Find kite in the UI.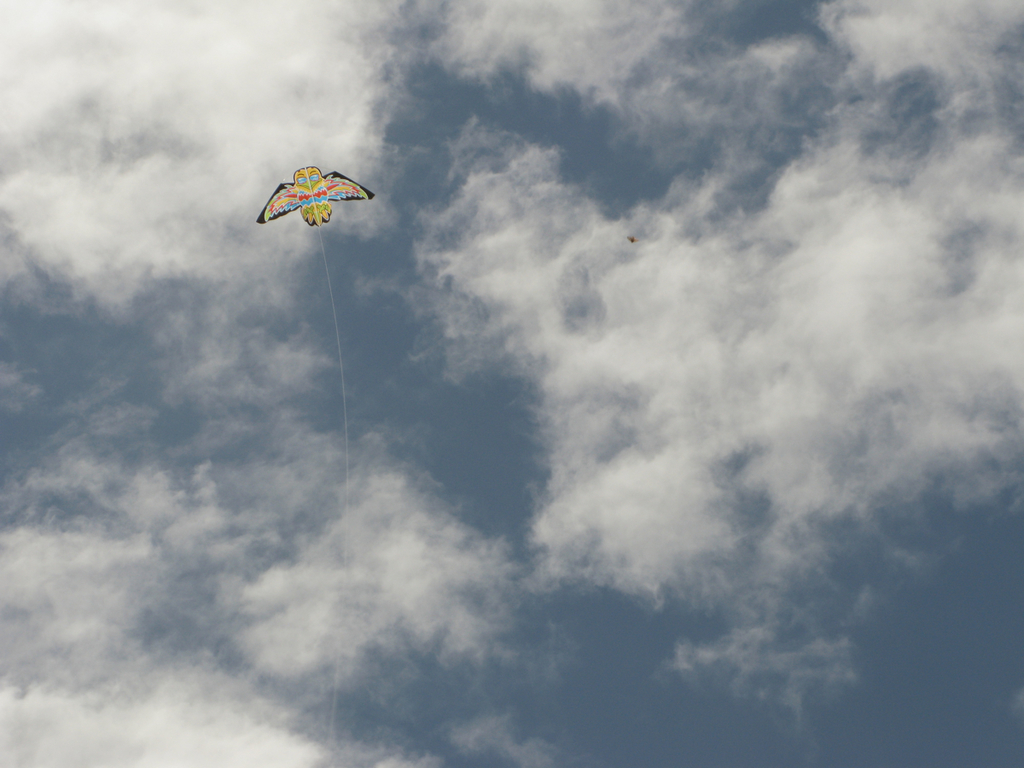
UI element at bbox(625, 231, 638, 246).
